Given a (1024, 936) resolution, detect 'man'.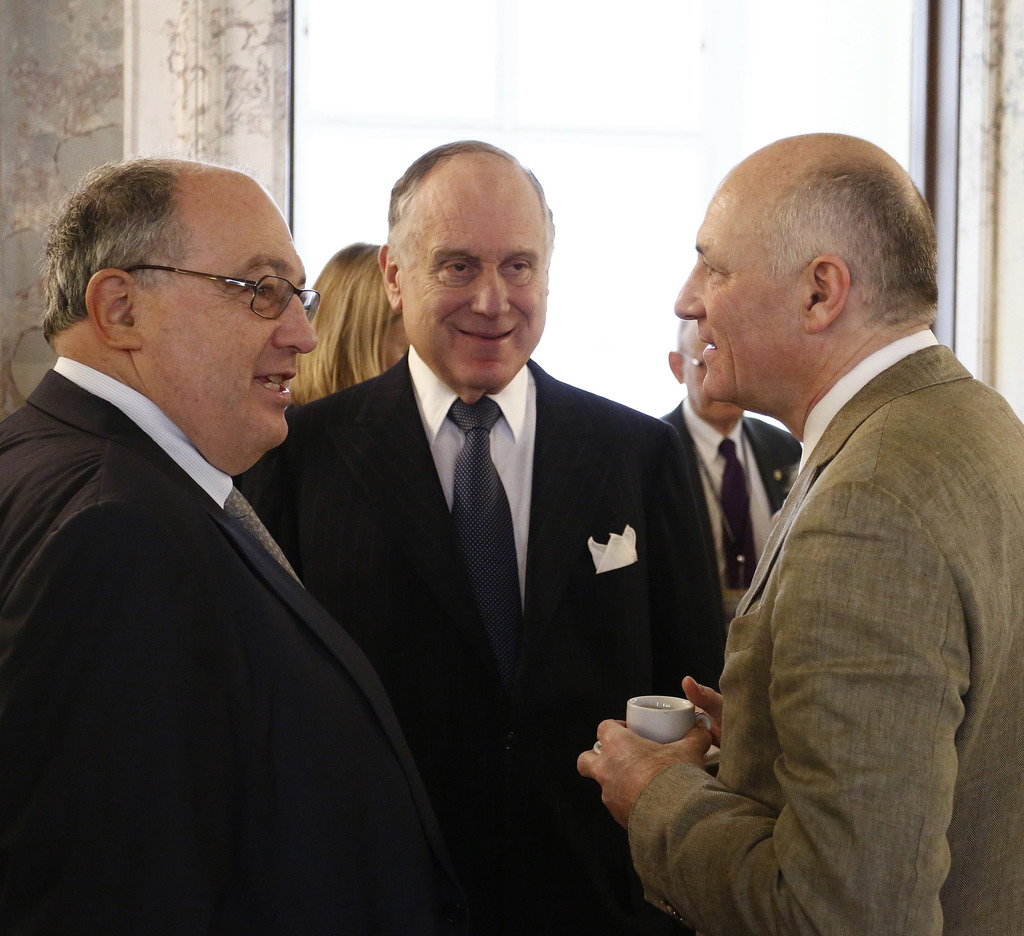
BBox(653, 311, 801, 614).
